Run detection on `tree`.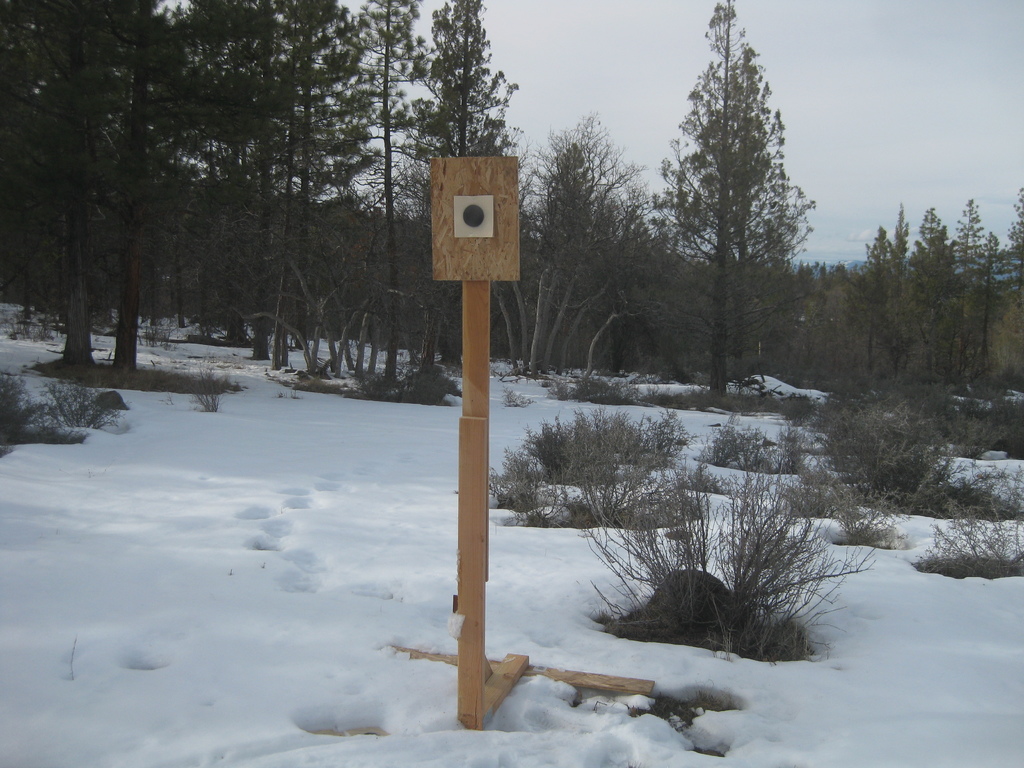
Result: 660/0/803/393.
